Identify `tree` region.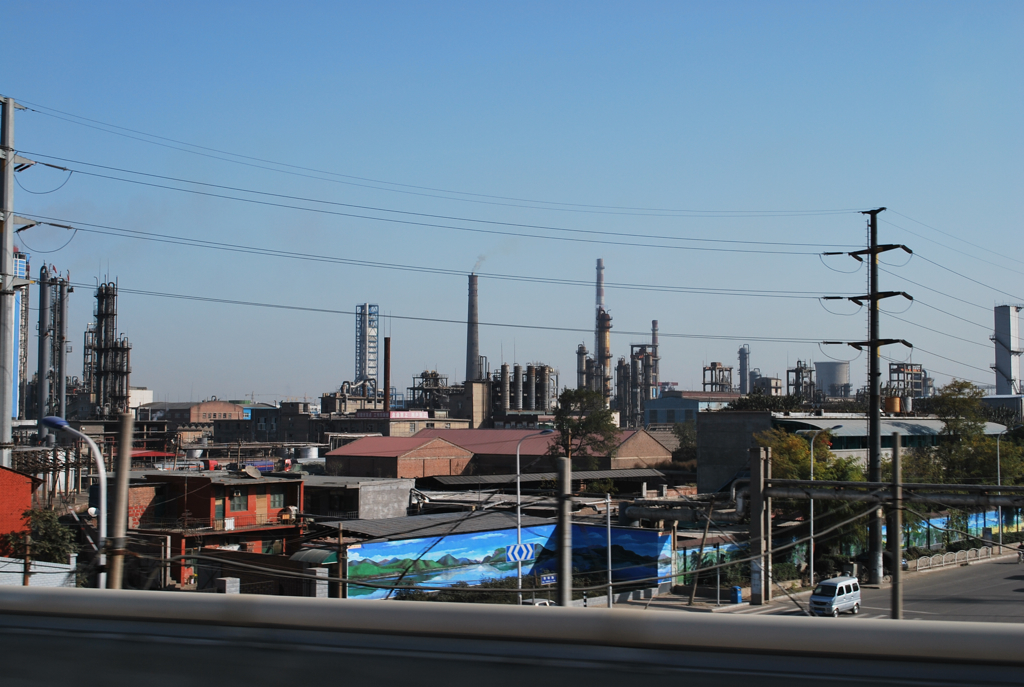
Region: [0,499,104,564].
